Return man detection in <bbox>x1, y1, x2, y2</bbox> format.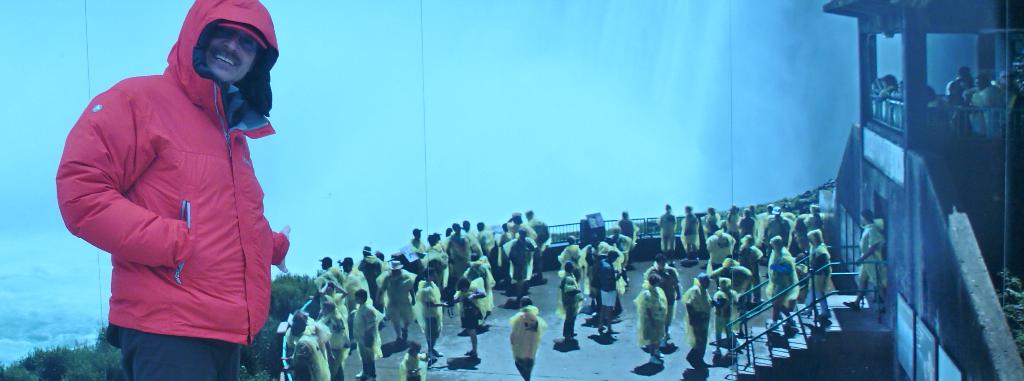
<bbox>802, 230, 829, 328</bbox>.
